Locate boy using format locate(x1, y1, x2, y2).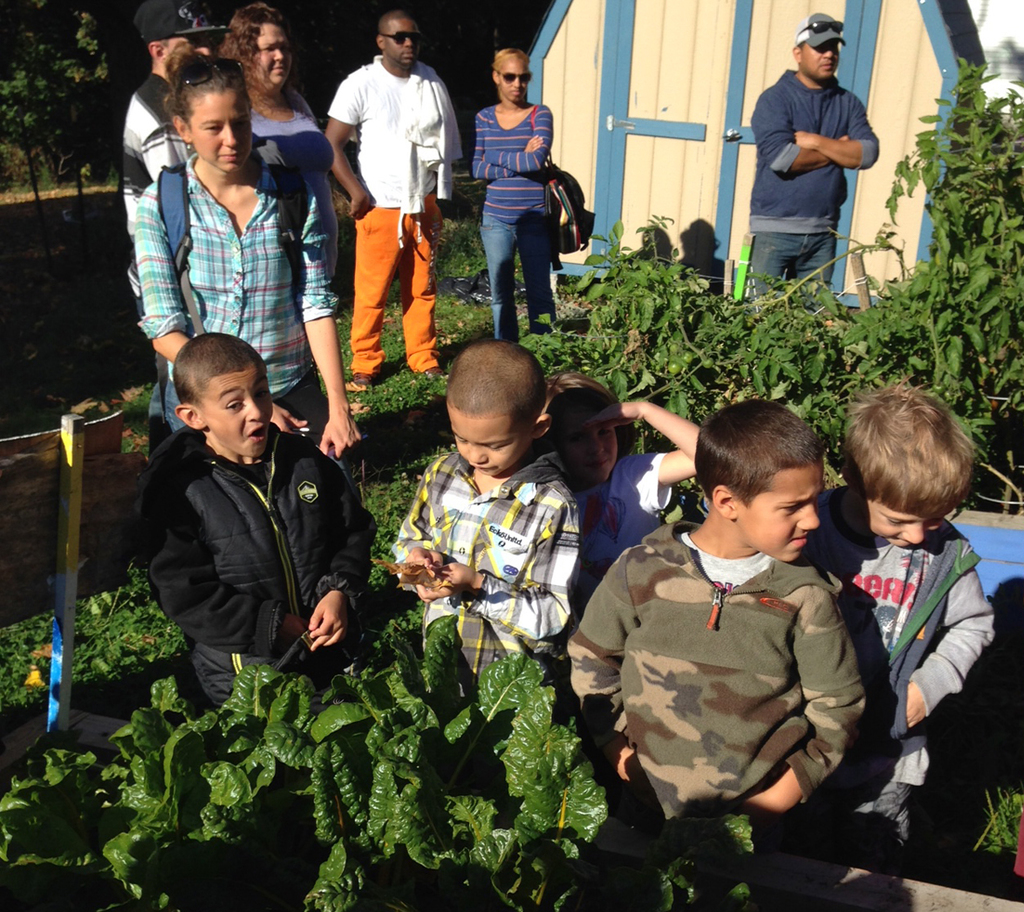
locate(567, 391, 898, 853).
